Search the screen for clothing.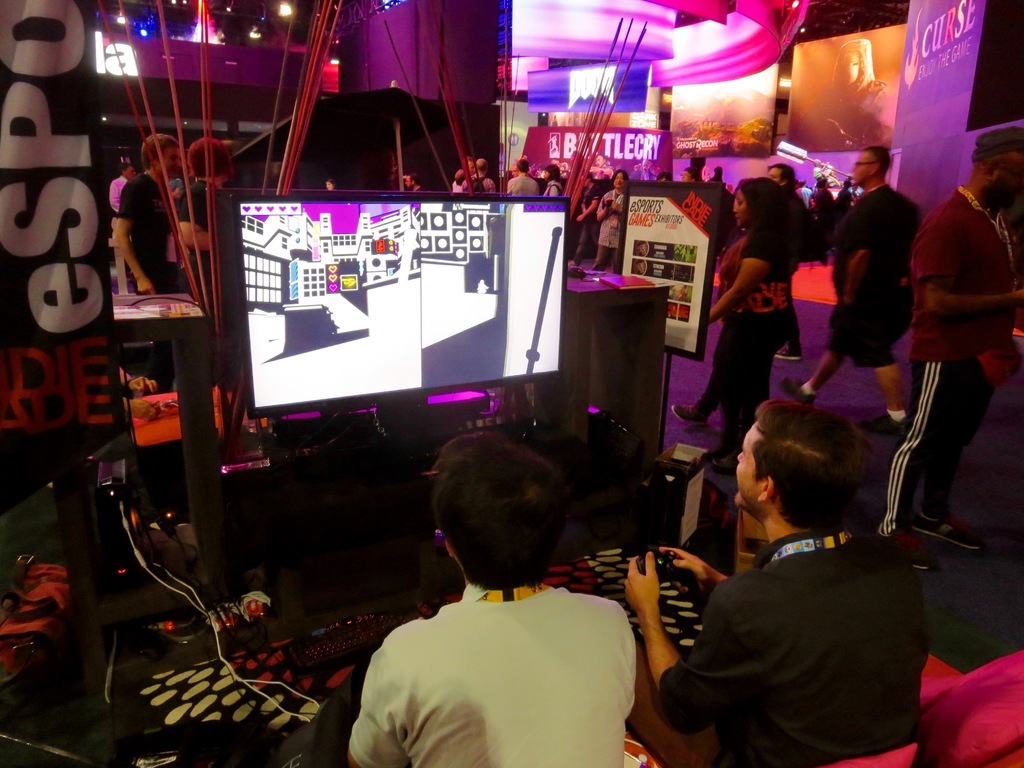
Found at 728 223 797 455.
